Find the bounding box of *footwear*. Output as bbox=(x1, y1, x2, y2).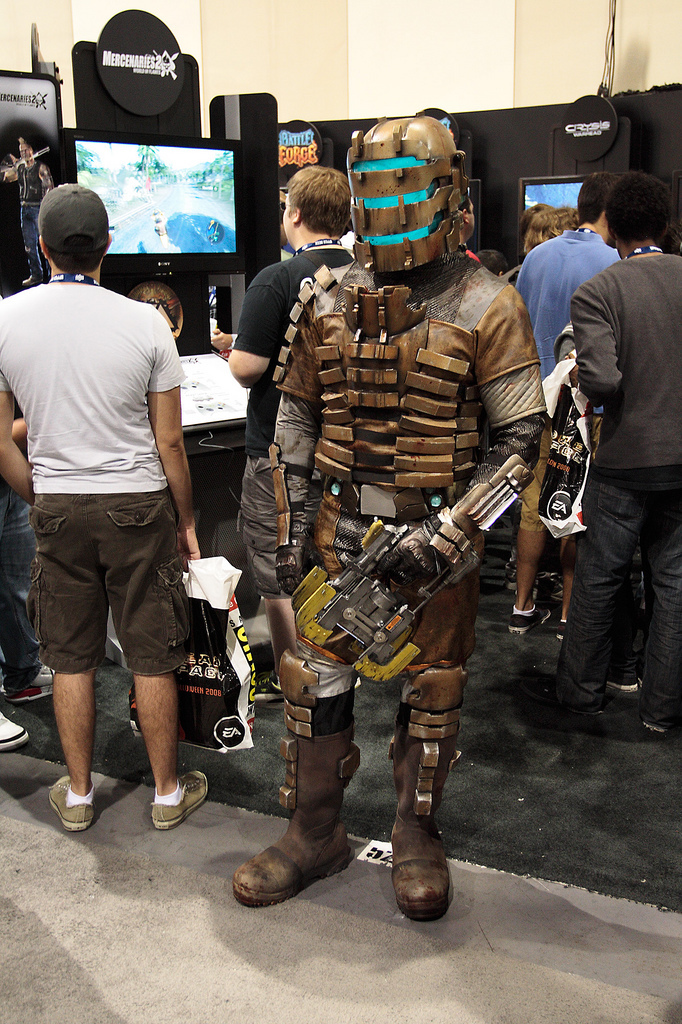
bbox=(0, 710, 32, 751).
